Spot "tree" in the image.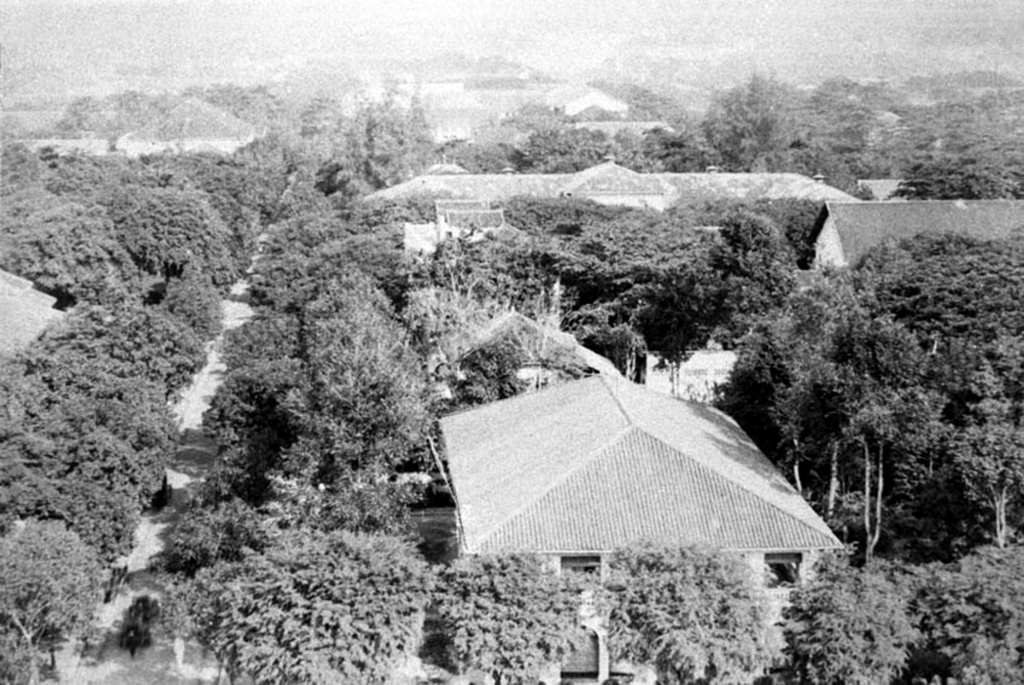
"tree" found at 0/62/1023/684.
